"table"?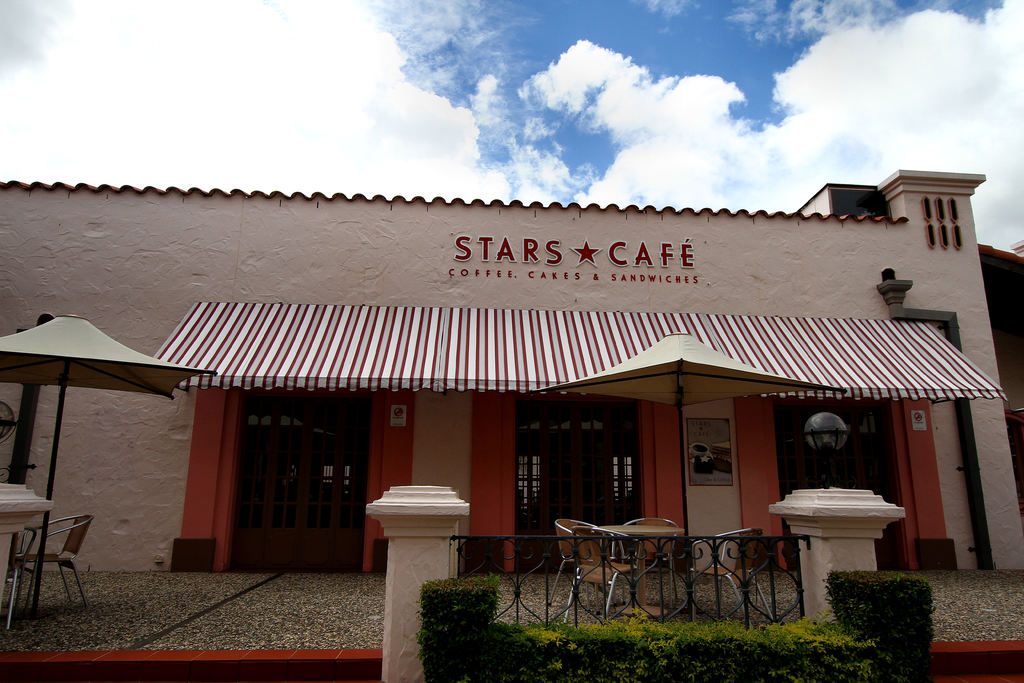
589, 523, 684, 616
